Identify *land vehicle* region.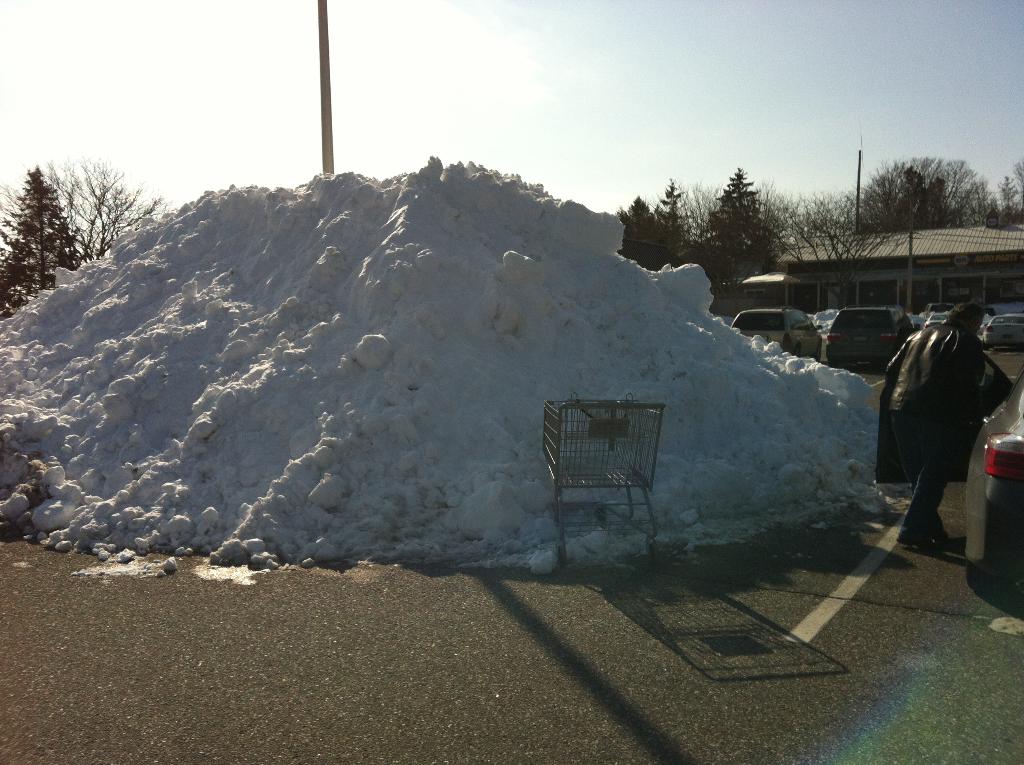
Region: (925,311,951,327).
